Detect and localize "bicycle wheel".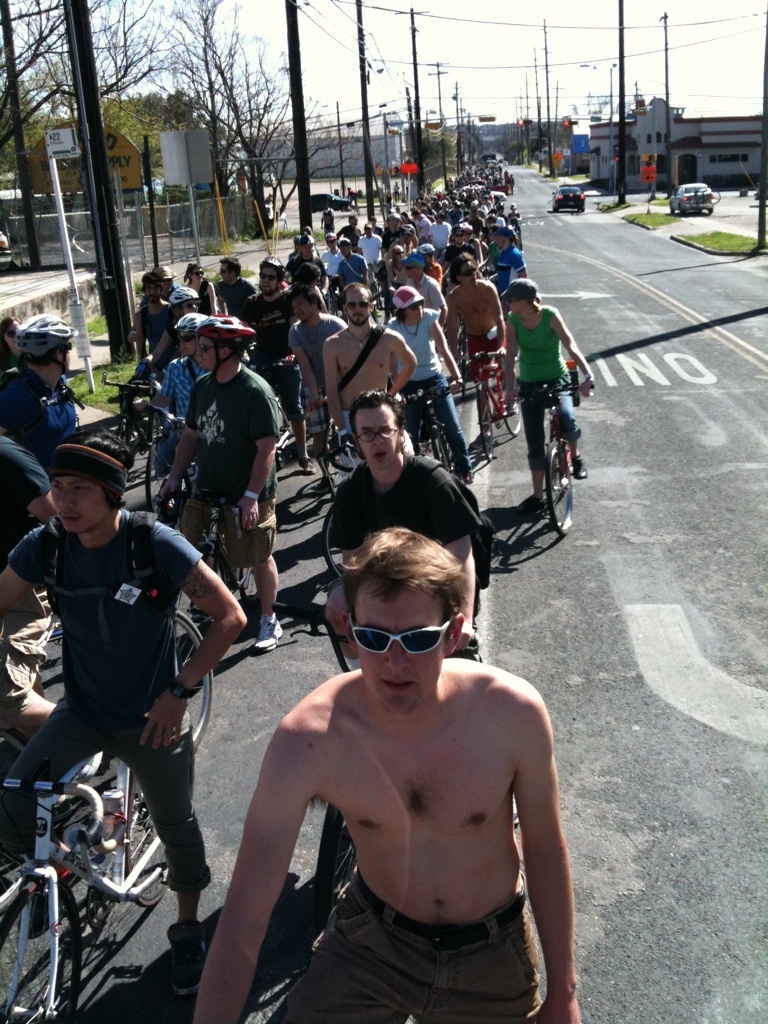
Localized at bbox(0, 732, 28, 874).
